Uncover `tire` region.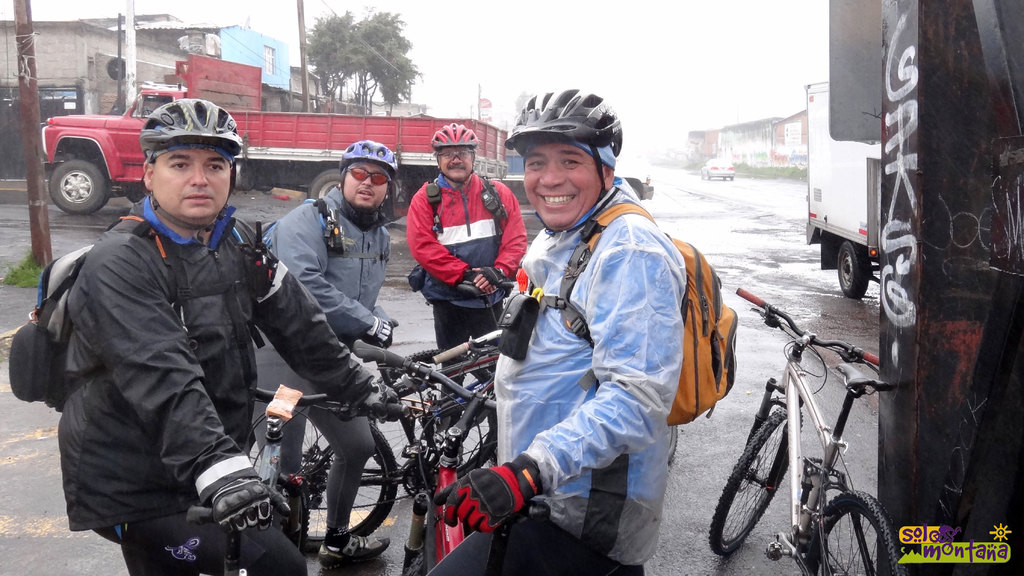
Uncovered: box(709, 408, 803, 552).
